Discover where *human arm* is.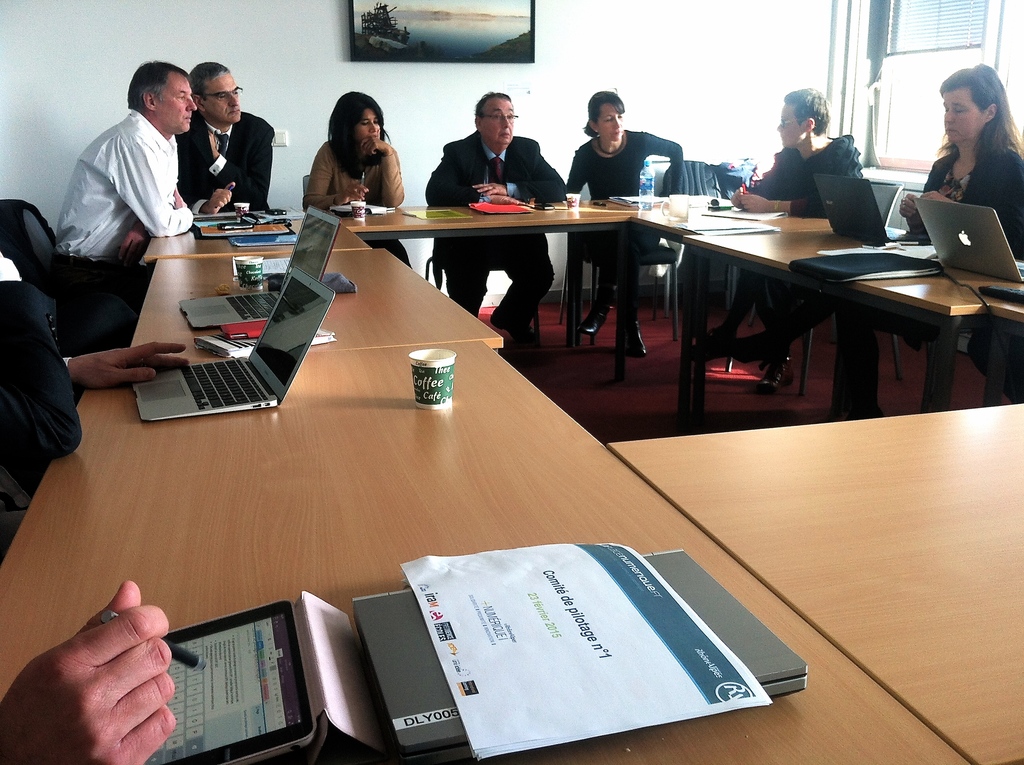
Discovered at (86,132,197,239).
